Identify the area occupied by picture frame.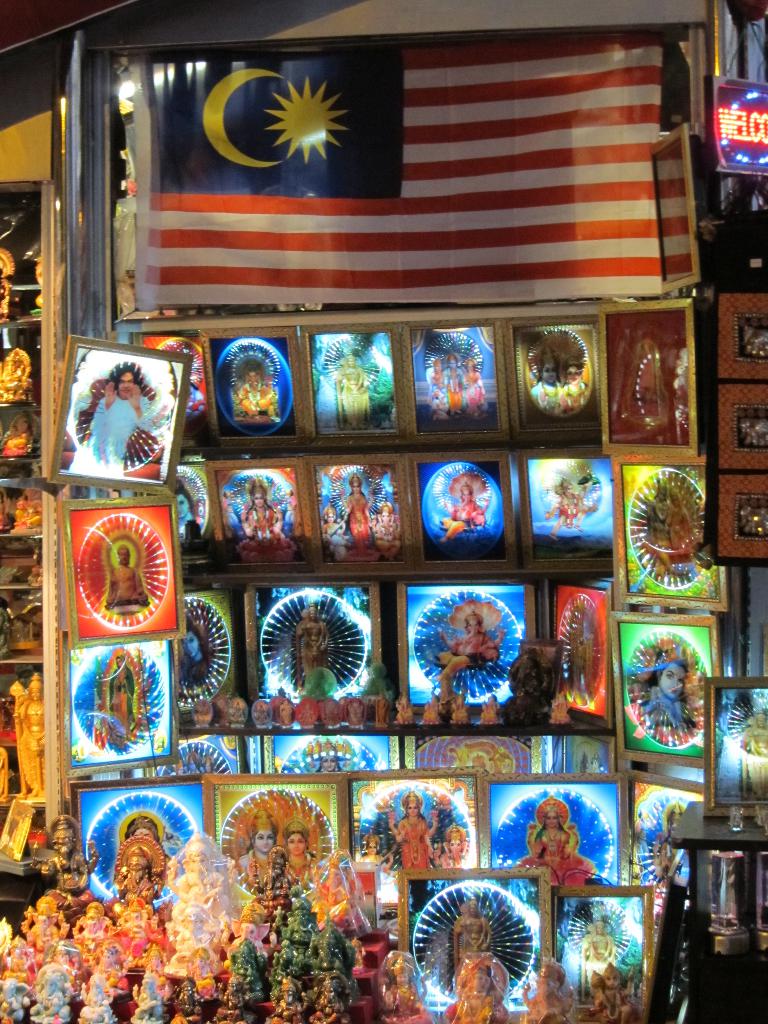
Area: 307:324:406:456.
